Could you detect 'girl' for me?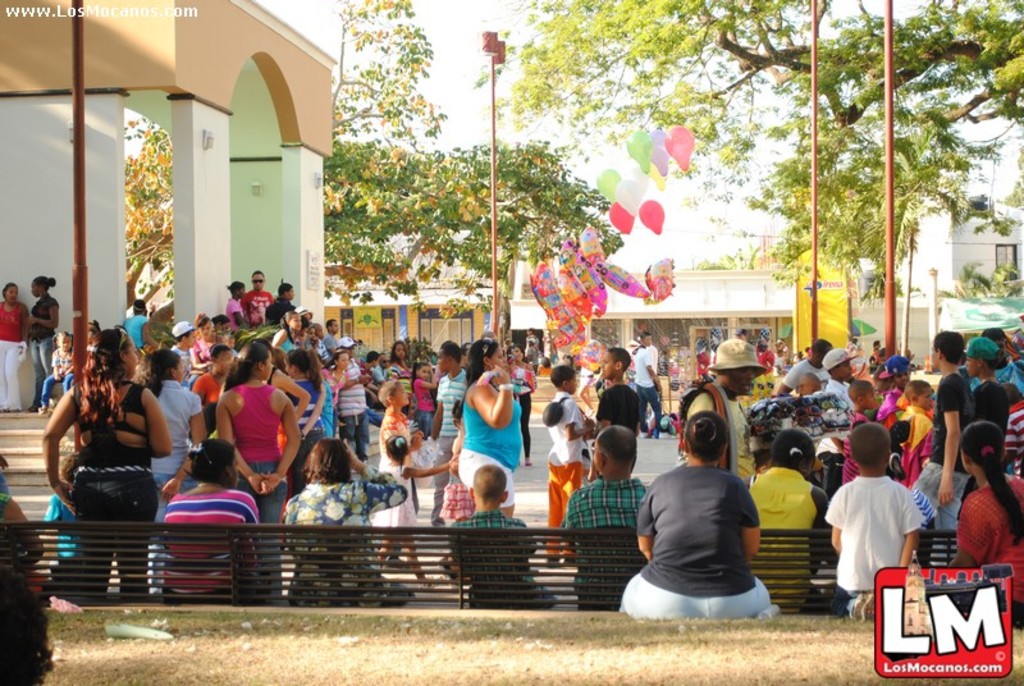
Detection result: [left=410, top=361, right=438, bottom=434].
